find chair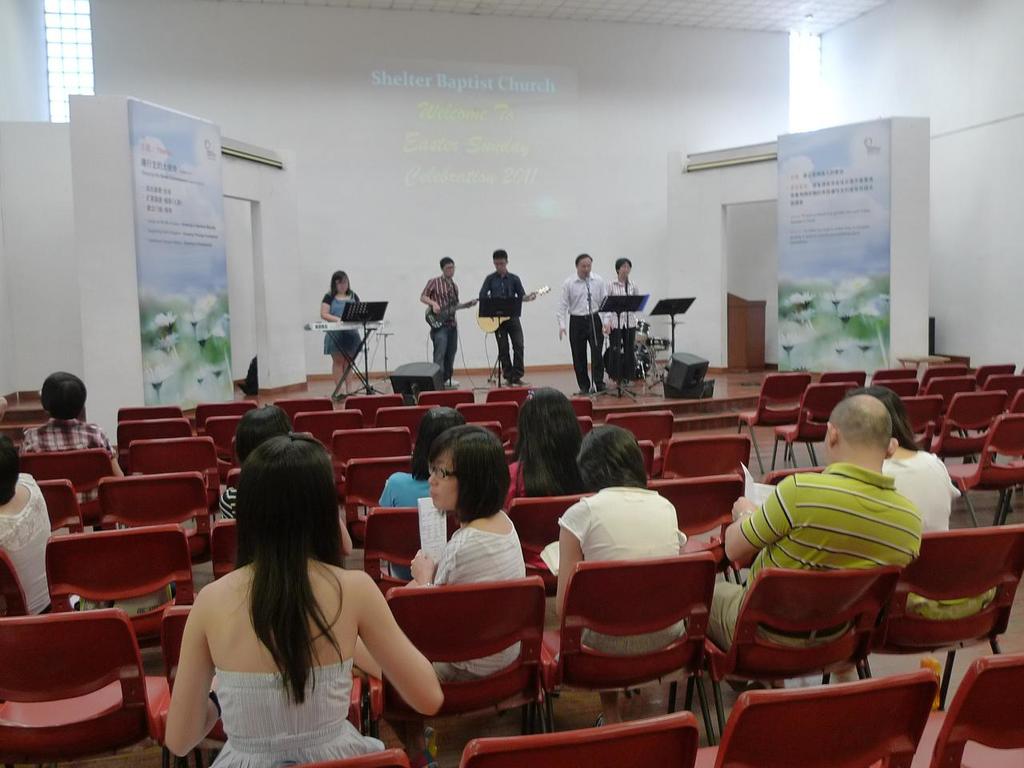
<box>899,389,951,437</box>
